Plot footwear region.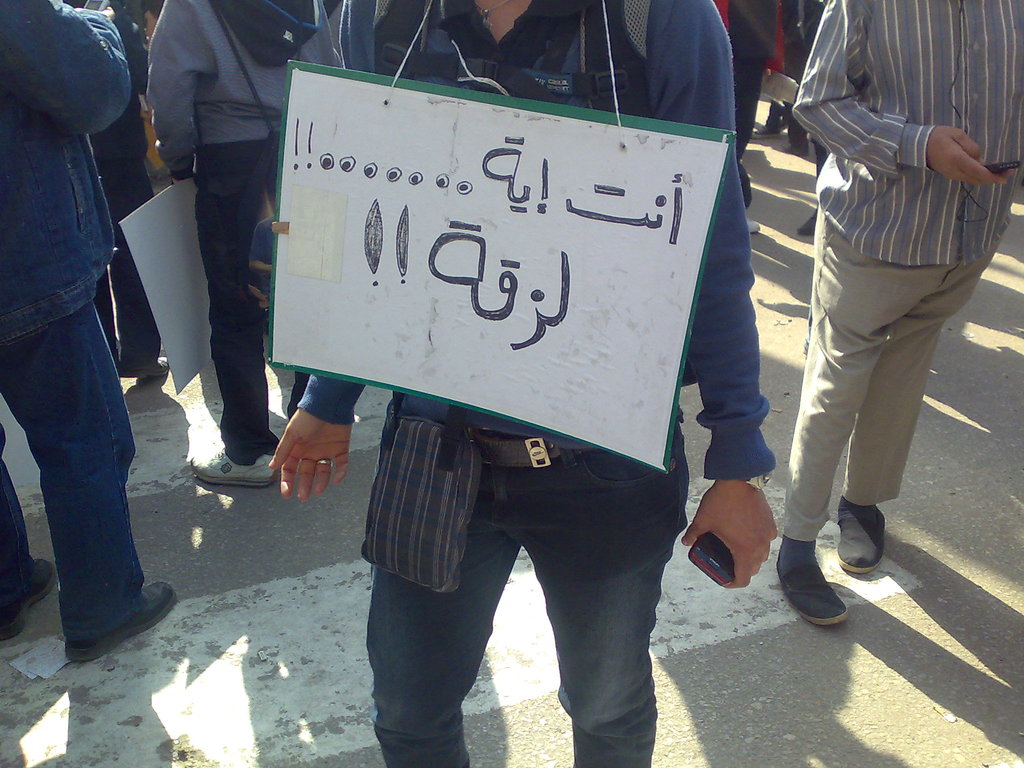
Plotted at x1=0 y1=562 x2=54 y2=639.
